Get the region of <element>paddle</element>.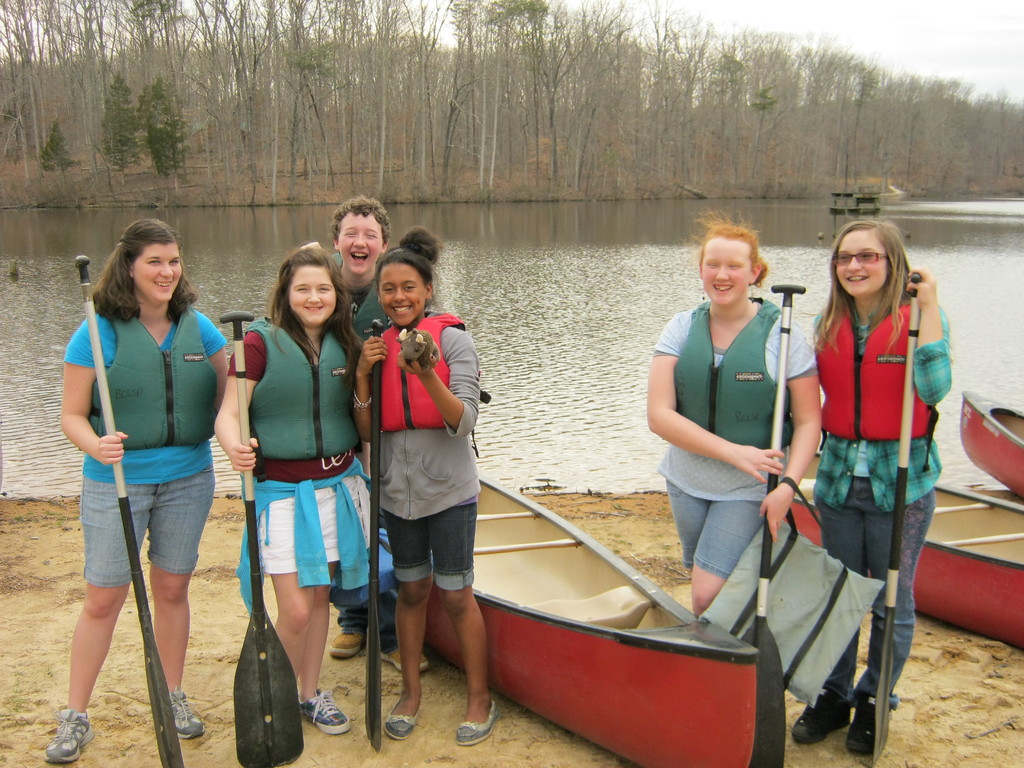
<bbox>879, 270, 921, 767</bbox>.
